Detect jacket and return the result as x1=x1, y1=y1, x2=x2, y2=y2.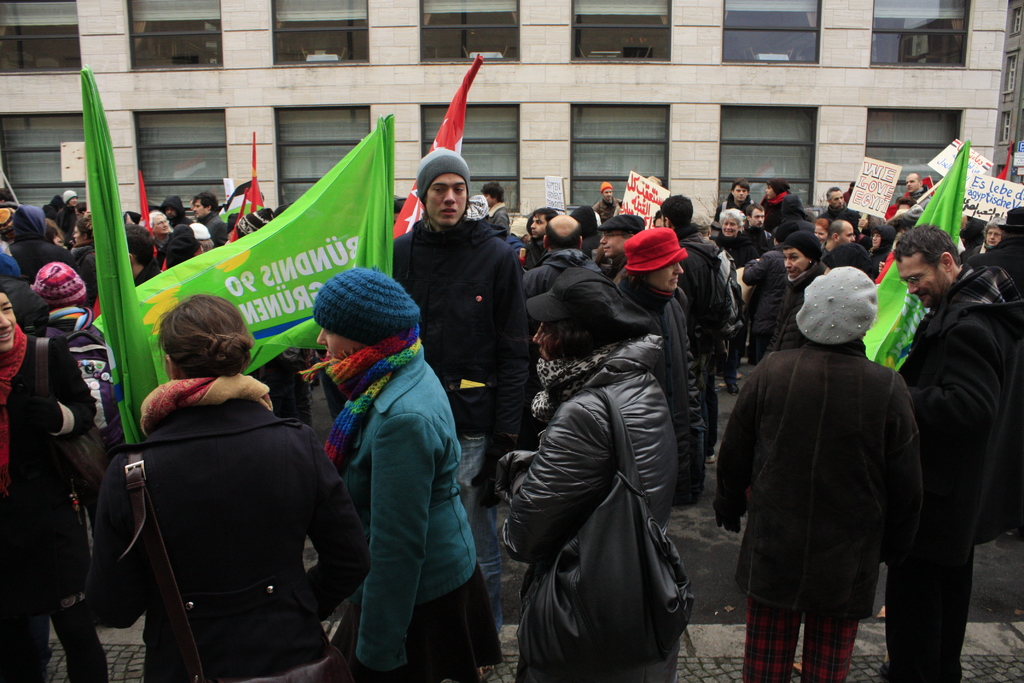
x1=329, y1=338, x2=477, y2=672.
